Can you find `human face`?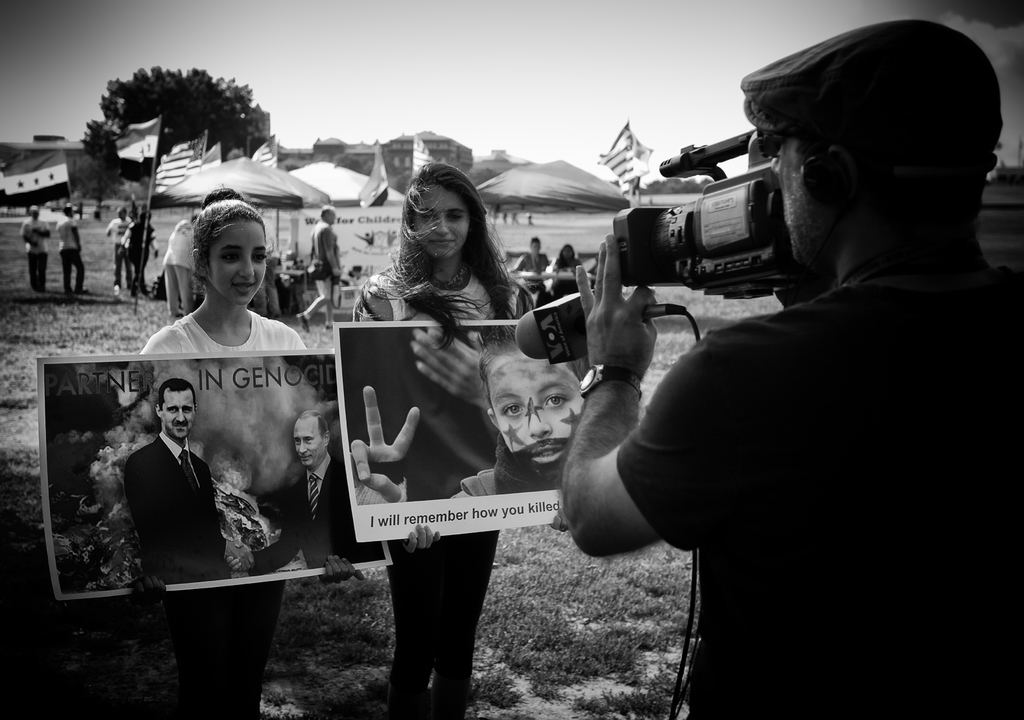
Yes, bounding box: x1=476 y1=341 x2=584 y2=465.
